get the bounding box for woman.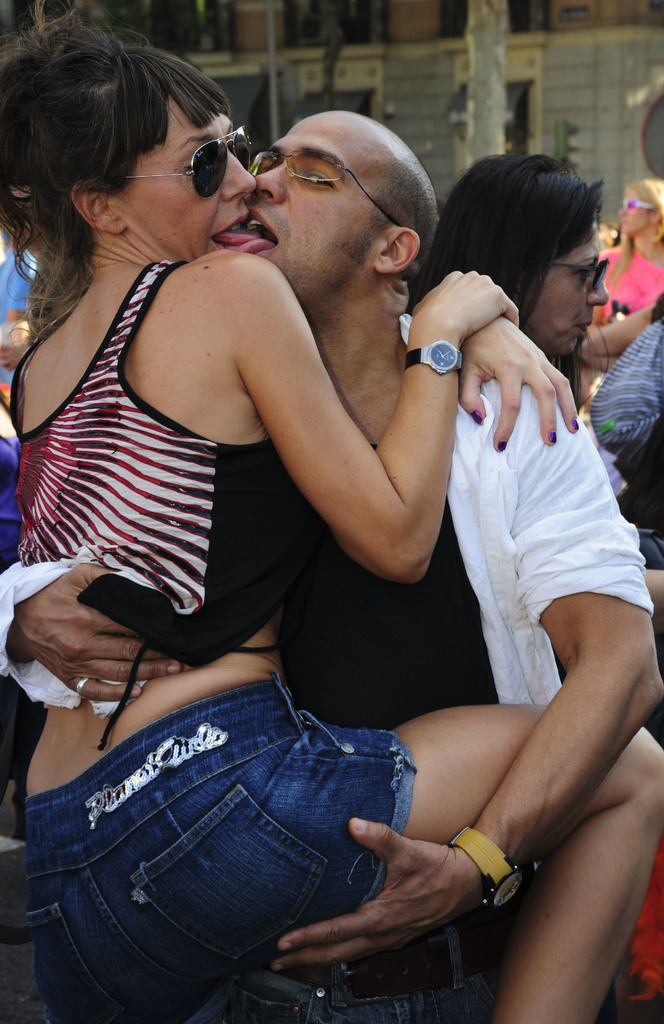
region(15, 8, 567, 1023).
